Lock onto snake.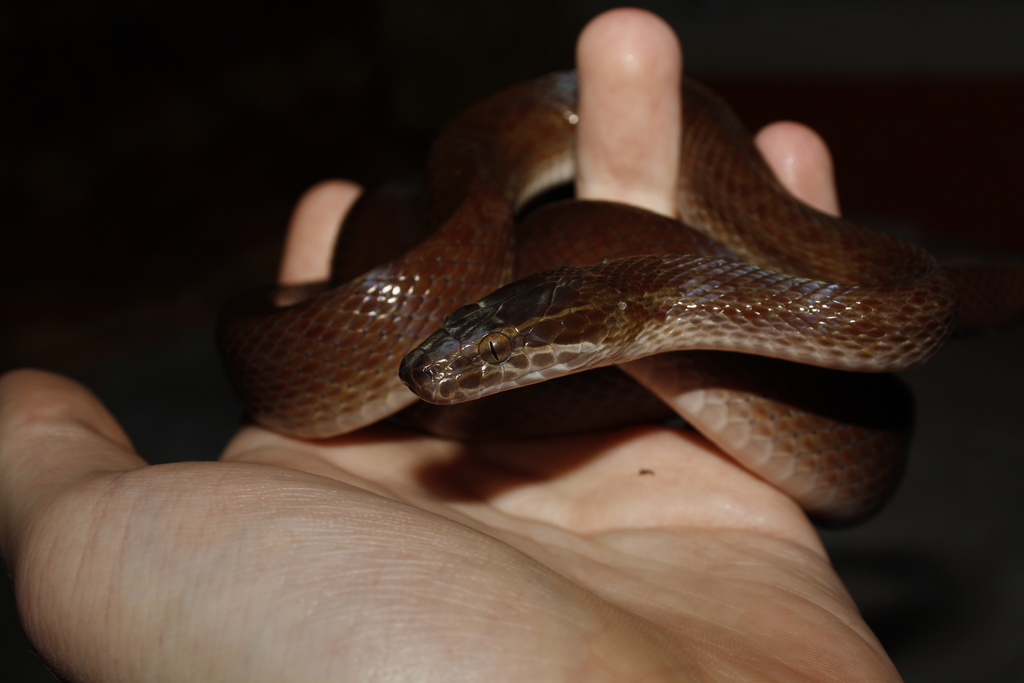
Locked: (x1=229, y1=70, x2=956, y2=529).
